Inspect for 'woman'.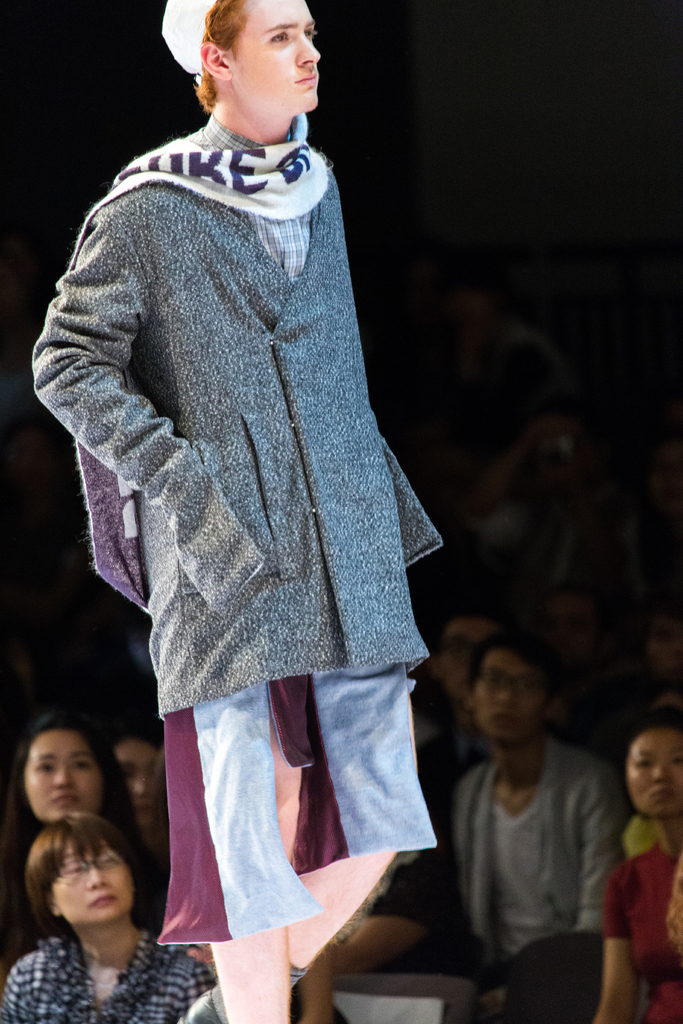
Inspection: (590, 705, 682, 1023).
